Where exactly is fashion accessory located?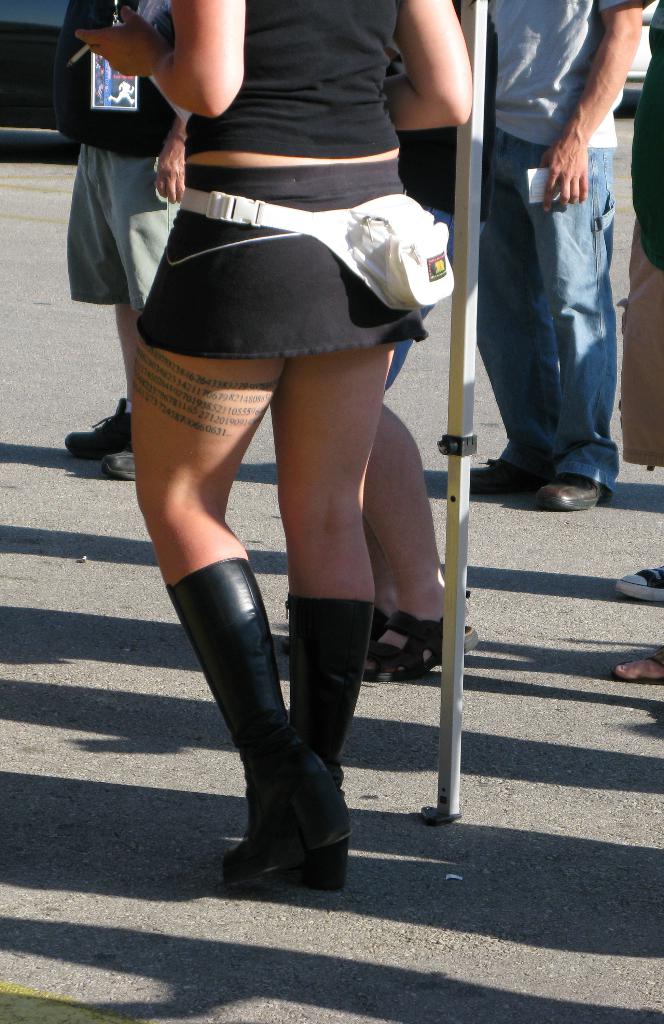
Its bounding box is (526, 472, 614, 517).
